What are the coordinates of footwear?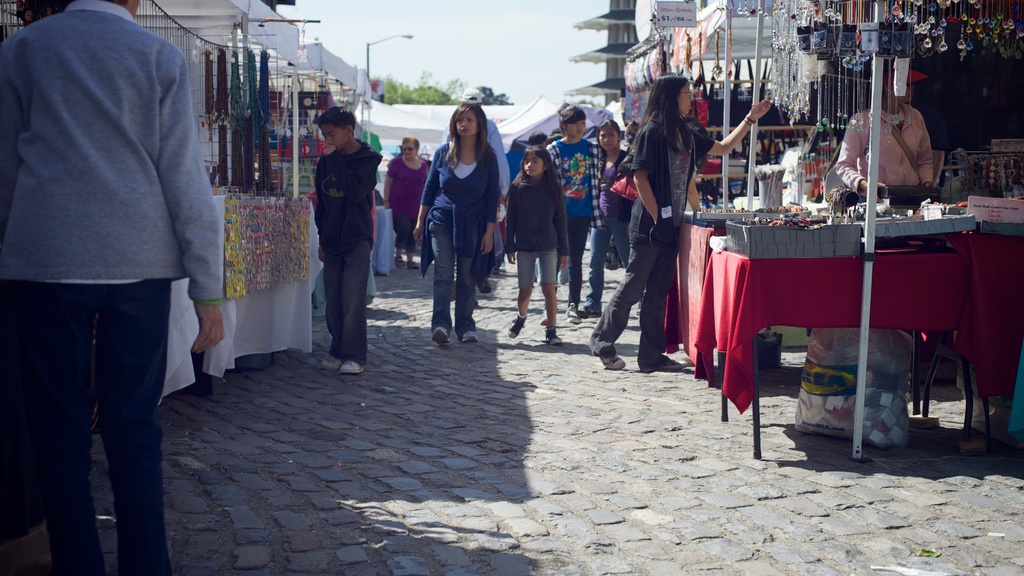
detection(568, 302, 581, 324).
